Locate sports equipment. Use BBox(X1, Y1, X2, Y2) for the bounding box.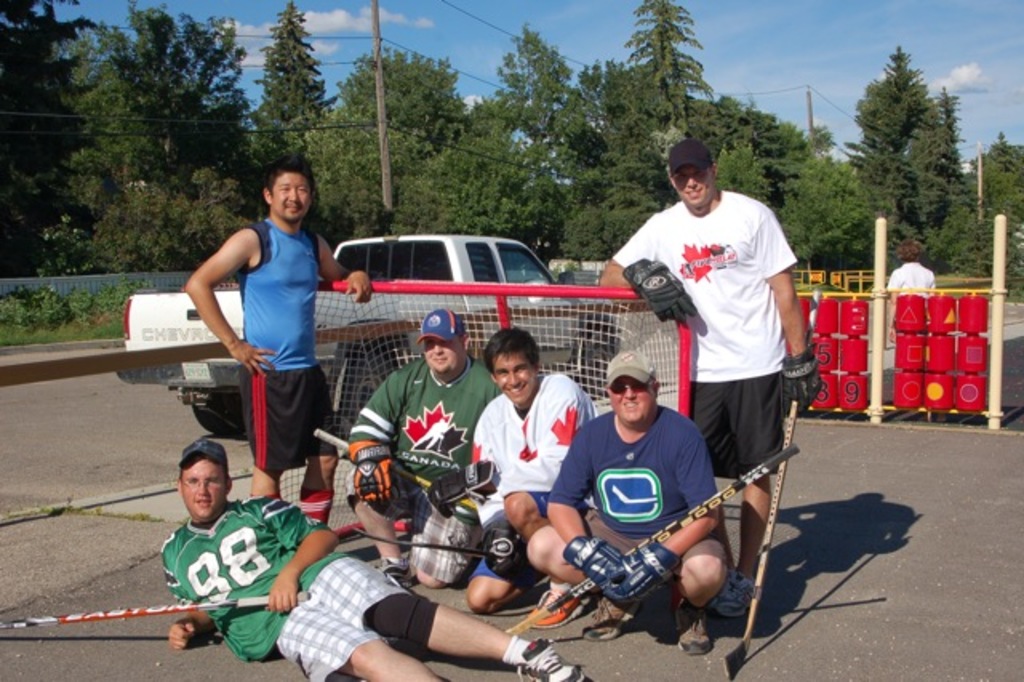
BBox(312, 427, 480, 507).
